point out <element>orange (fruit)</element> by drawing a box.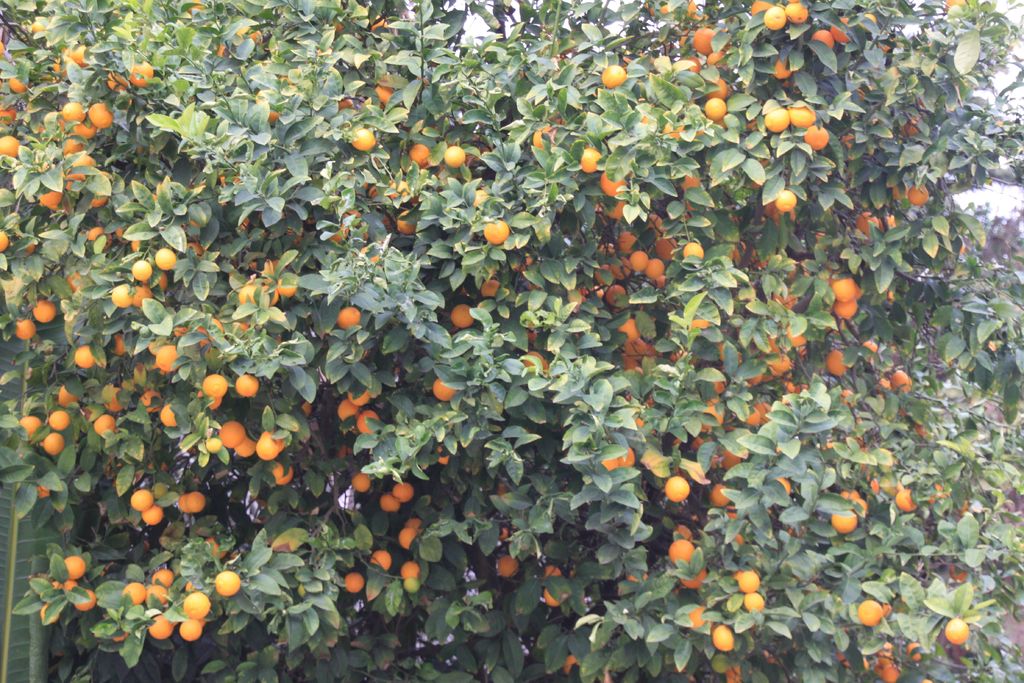
{"x1": 371, "y1": 80, "x2": 396, "y2": 115}.
